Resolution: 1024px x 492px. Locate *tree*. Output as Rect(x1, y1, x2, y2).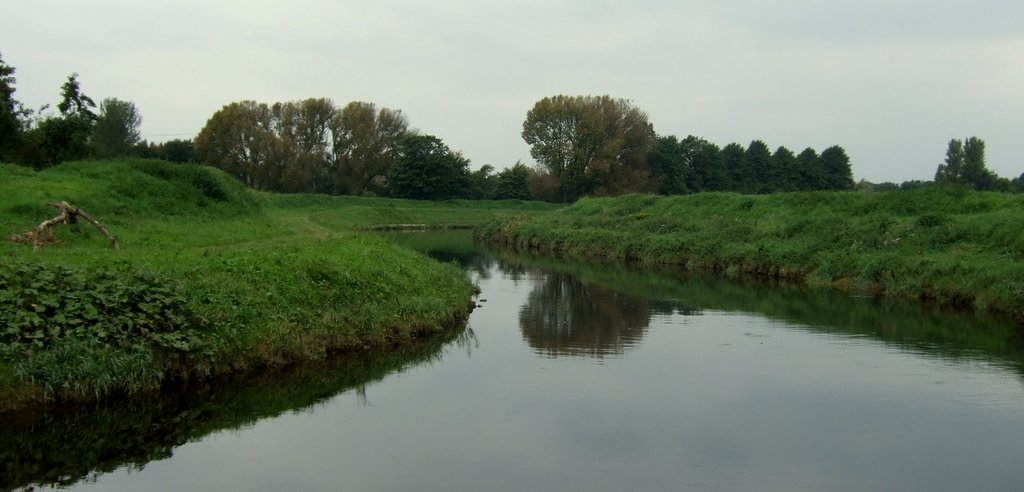
Rect(376, 131, 458, 197).
